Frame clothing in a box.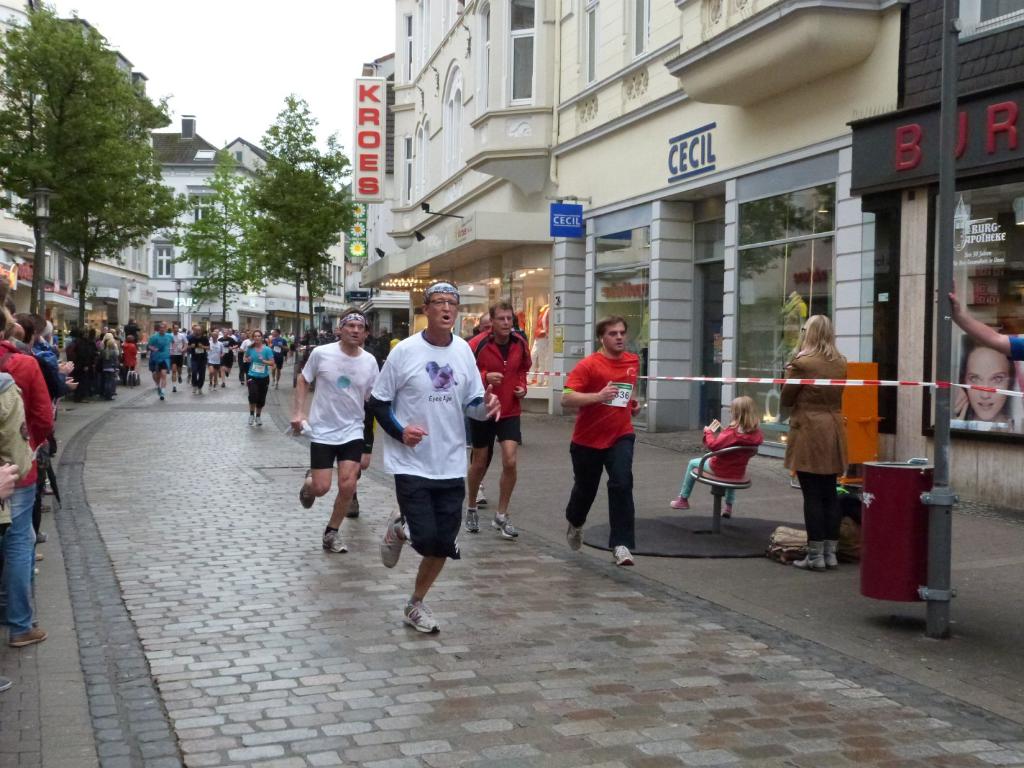
l=282, t=337, r=287, b=360.
